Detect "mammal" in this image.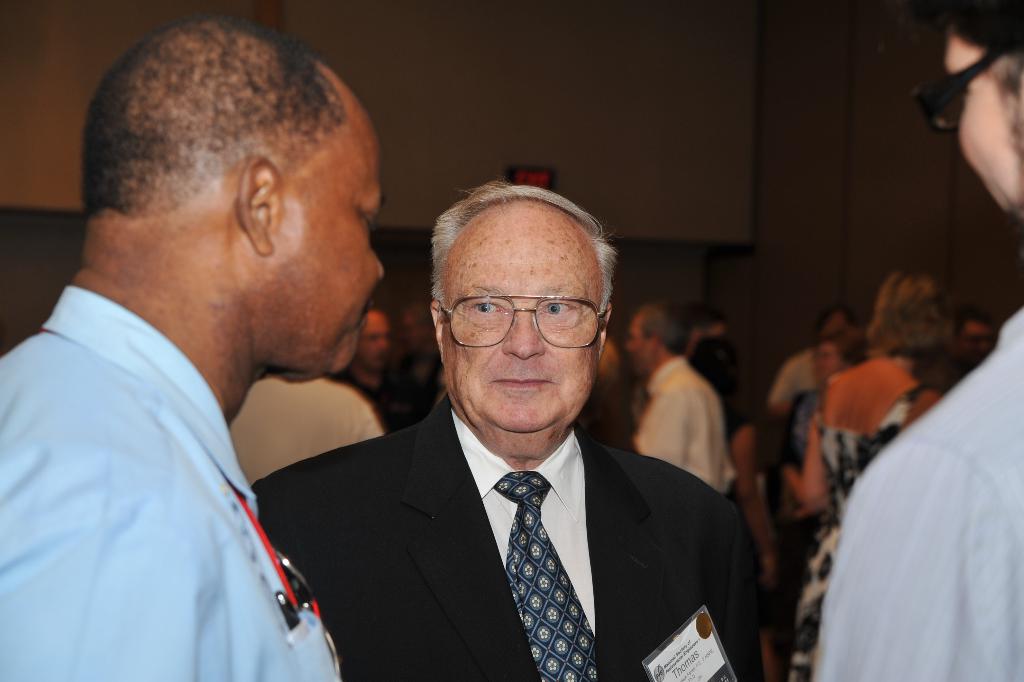
Detection: {"left": 794, "top": 328, "right": 863, "bottom": 501}.
